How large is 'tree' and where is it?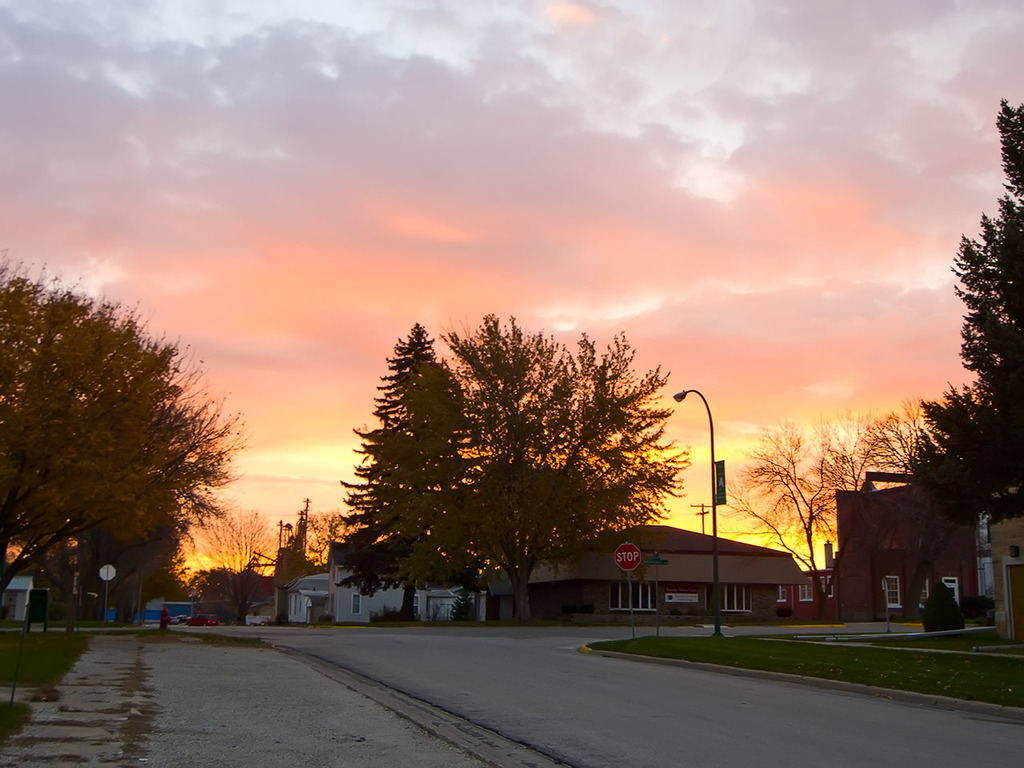
Bounding box: [909, 94, 1023, 532].
